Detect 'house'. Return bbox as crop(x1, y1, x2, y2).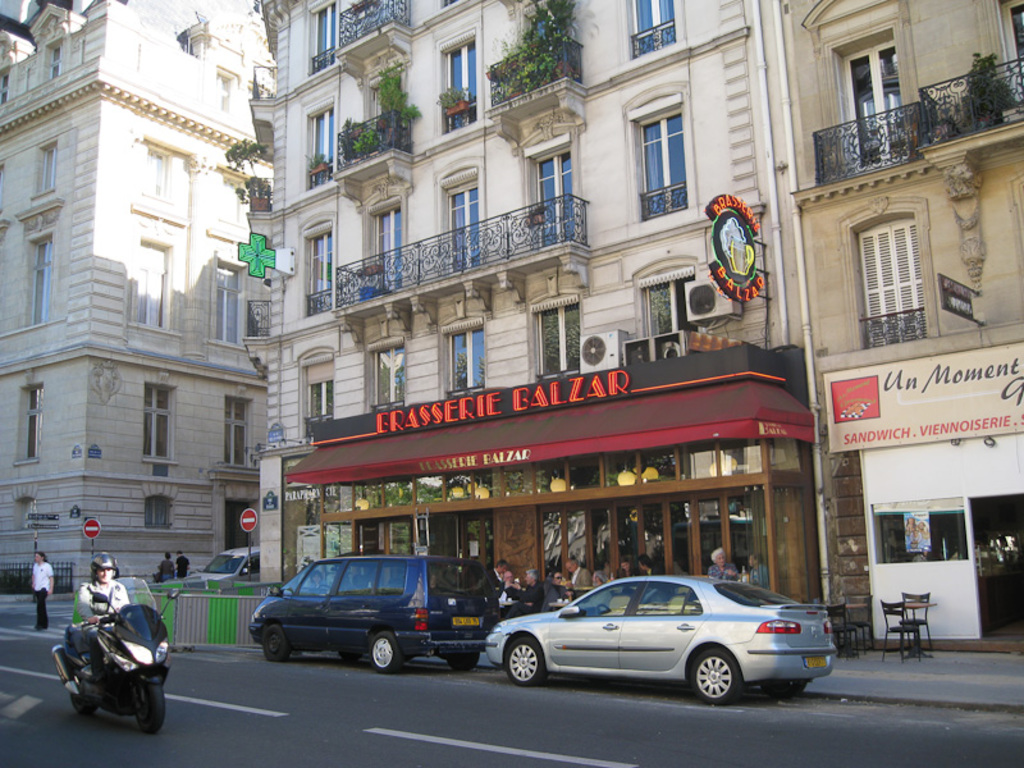
crop(253, 0, 769, 604).
